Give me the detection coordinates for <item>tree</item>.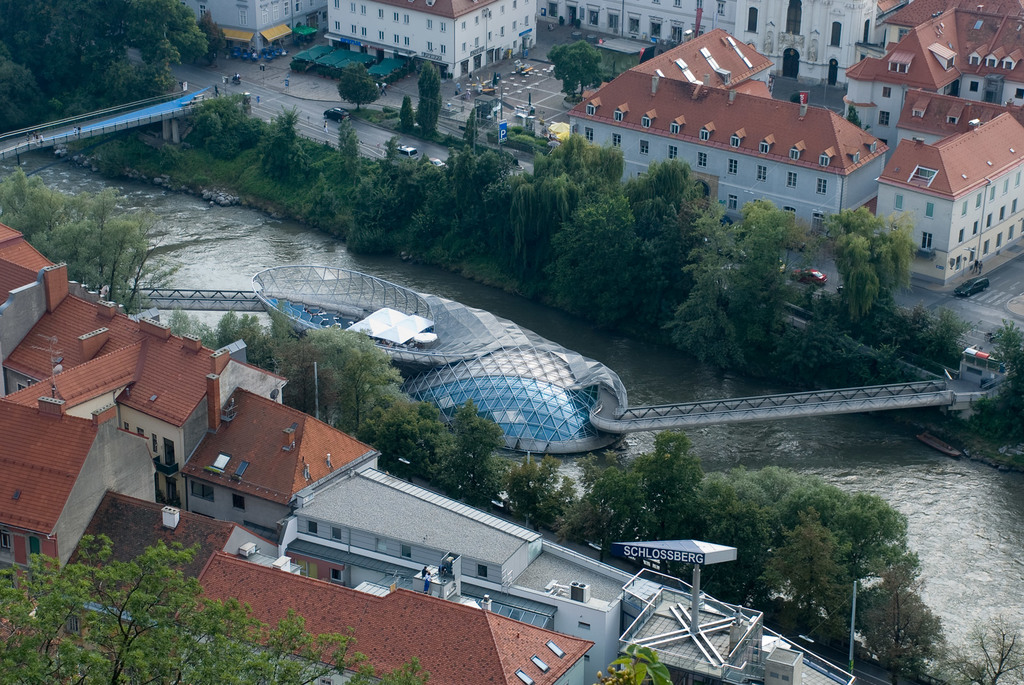
[x1=419, y1=60, x2=445, y2=132].
